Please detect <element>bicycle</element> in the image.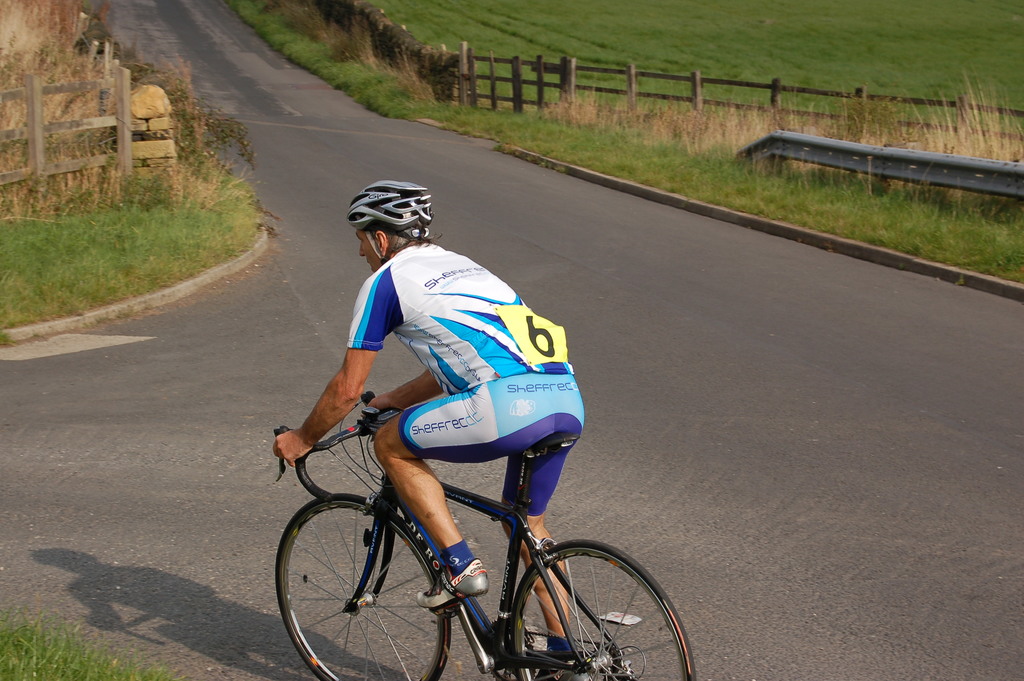
detection(255, 392, 682, 675).
